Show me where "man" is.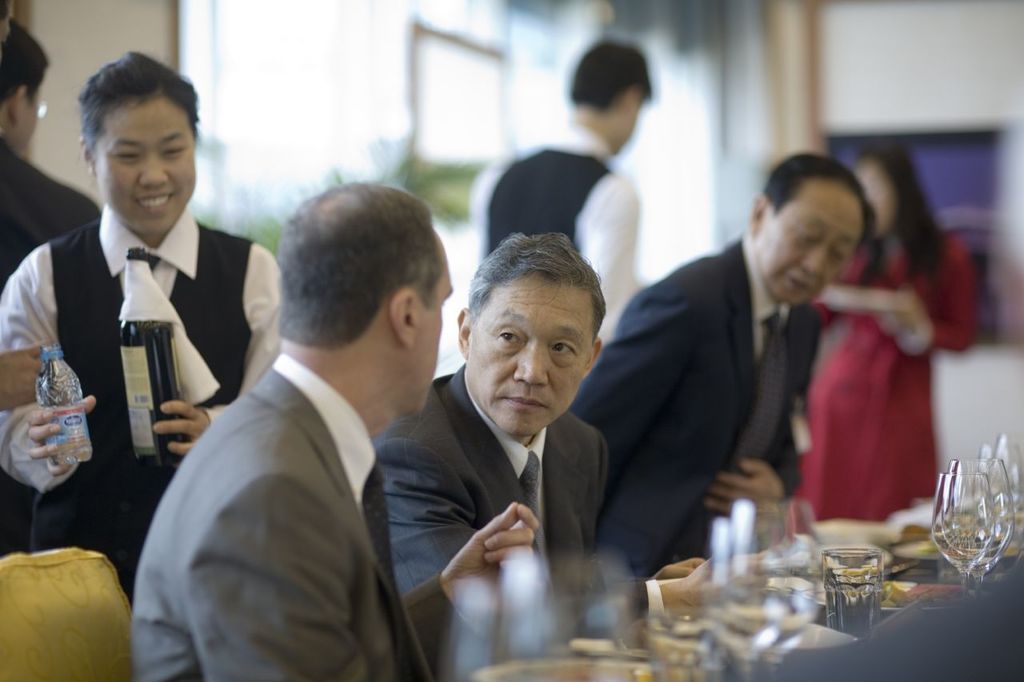
"man" is at {"left": 382, "top": 248, "right": 660, "bottom": 642}.
